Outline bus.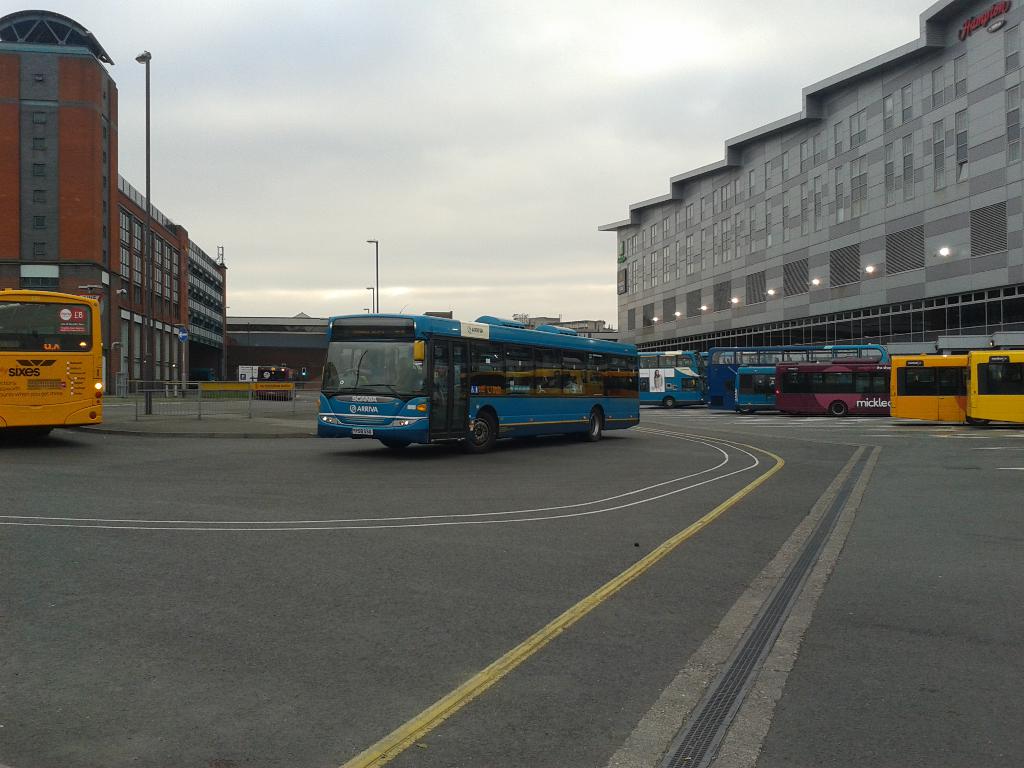
Outline: box=[892, 351, 976, 426].
